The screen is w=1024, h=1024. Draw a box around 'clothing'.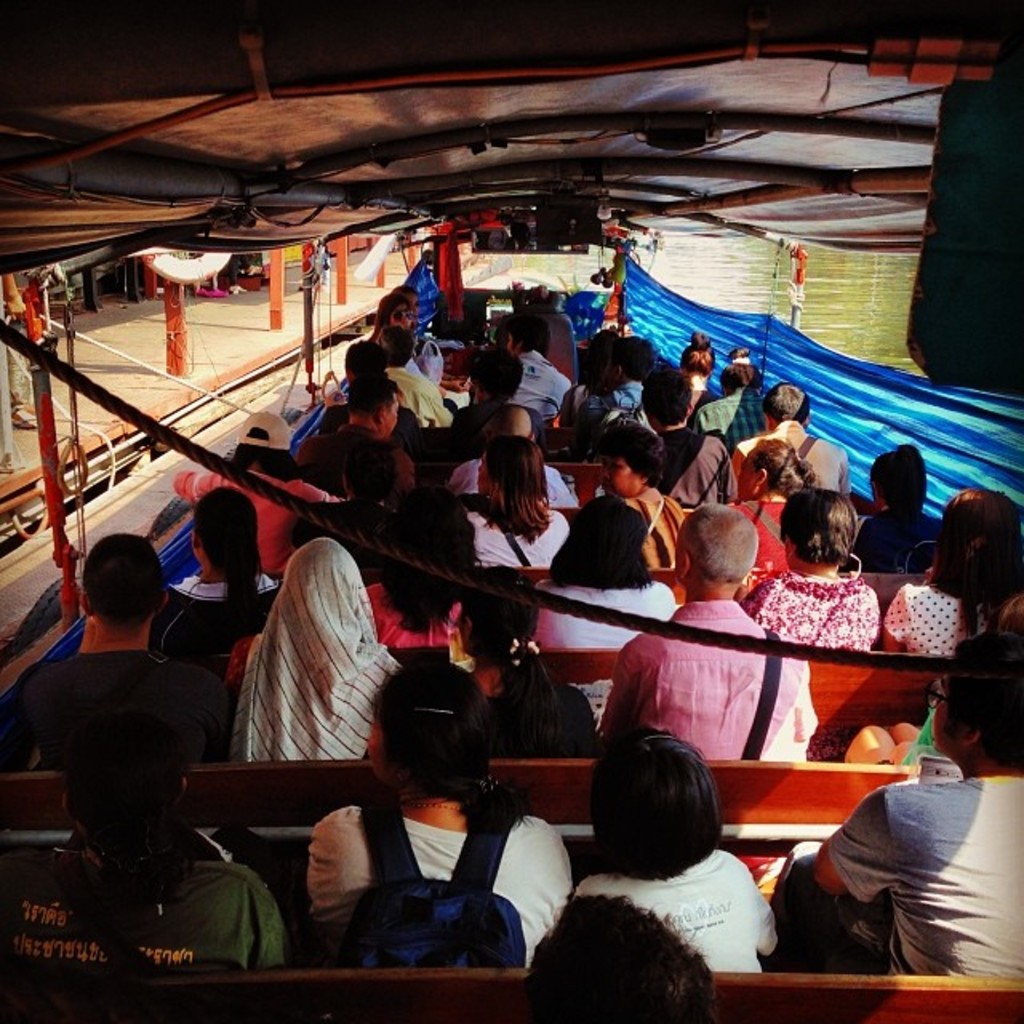
locate(568, 378, 605, 426).
